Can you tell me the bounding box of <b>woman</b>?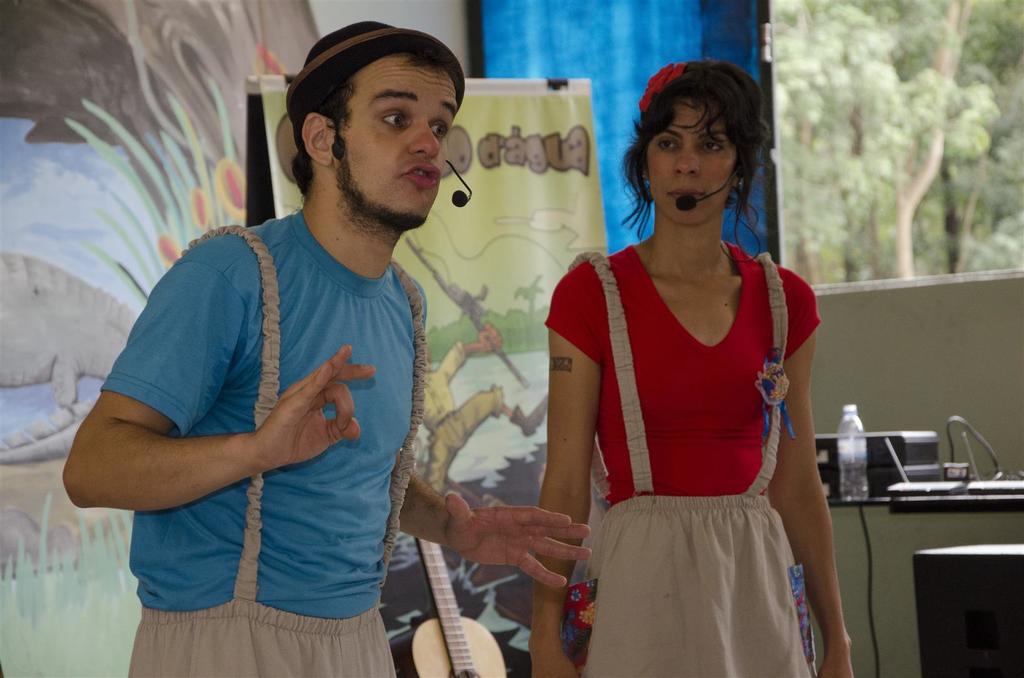
crop(530, 62, 859, 674).
